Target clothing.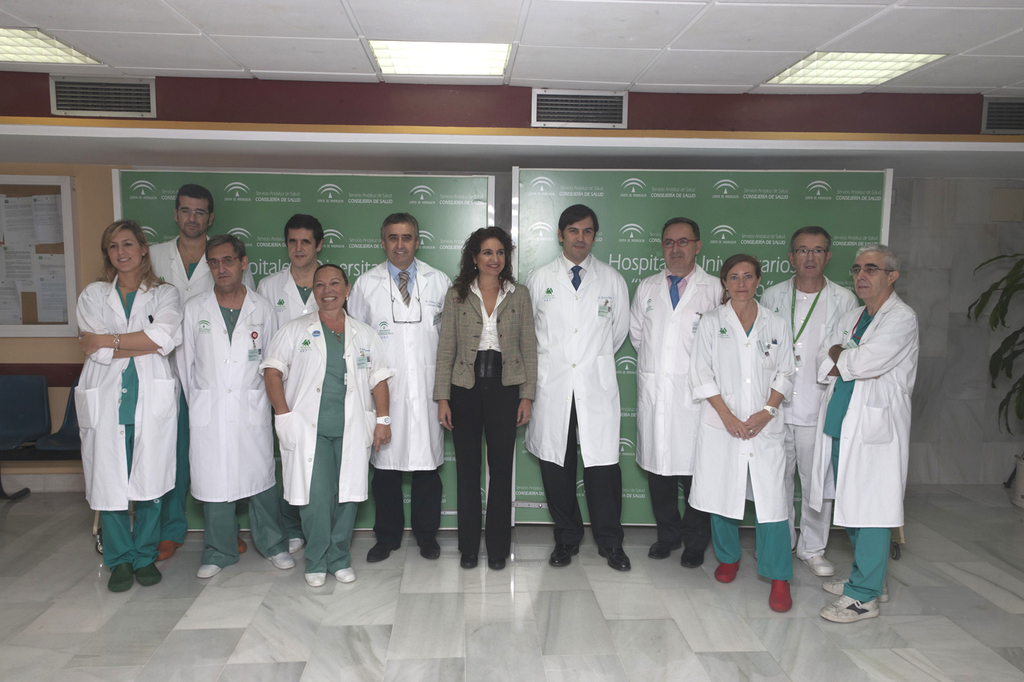
Target region: (72,270,181,577).
